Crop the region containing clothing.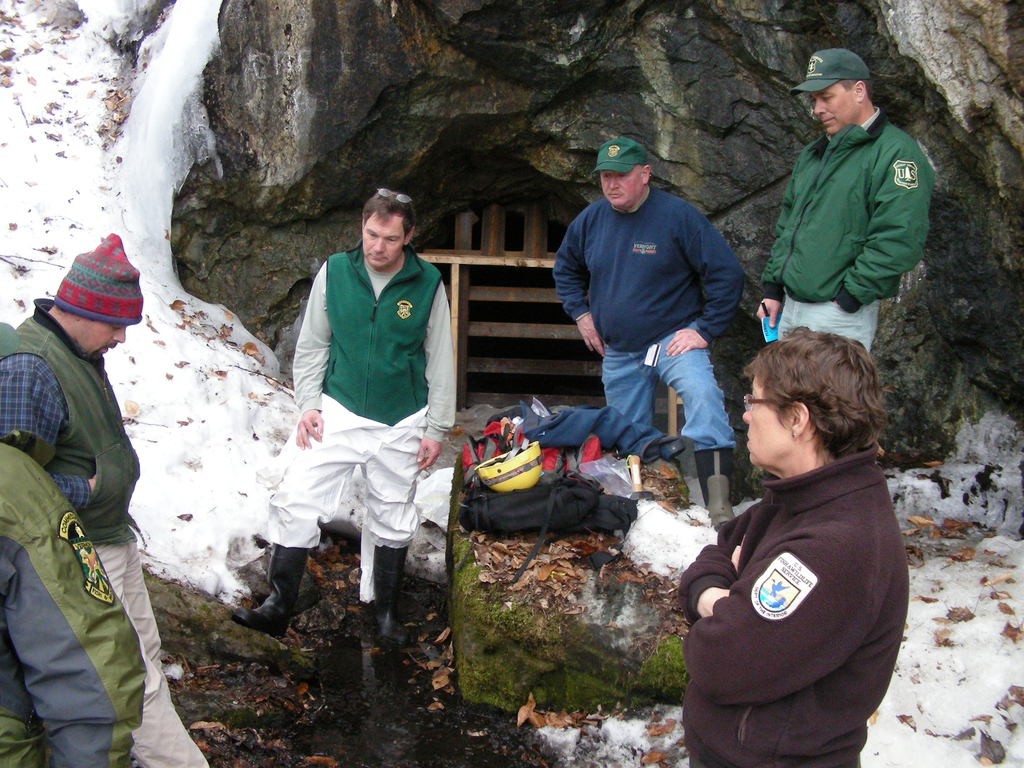
Crop region: [x1=3, y1=445, x2=147, y2=767].
